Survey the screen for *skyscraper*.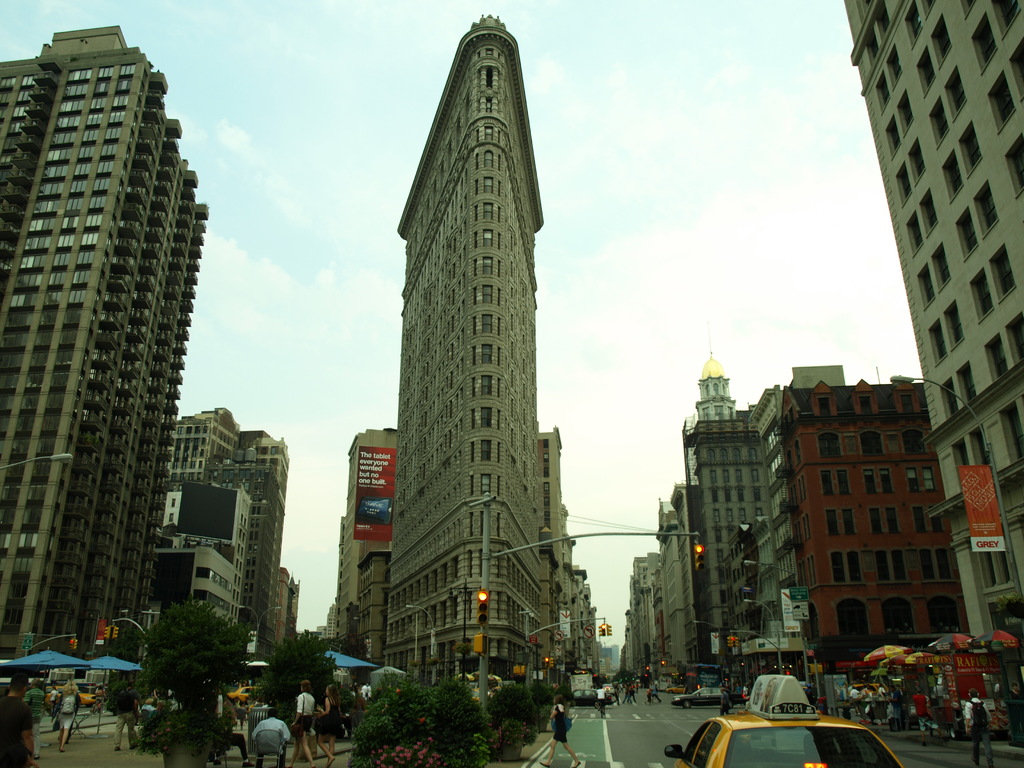
Survey found: bbox=(148, 404, 301, 648).
